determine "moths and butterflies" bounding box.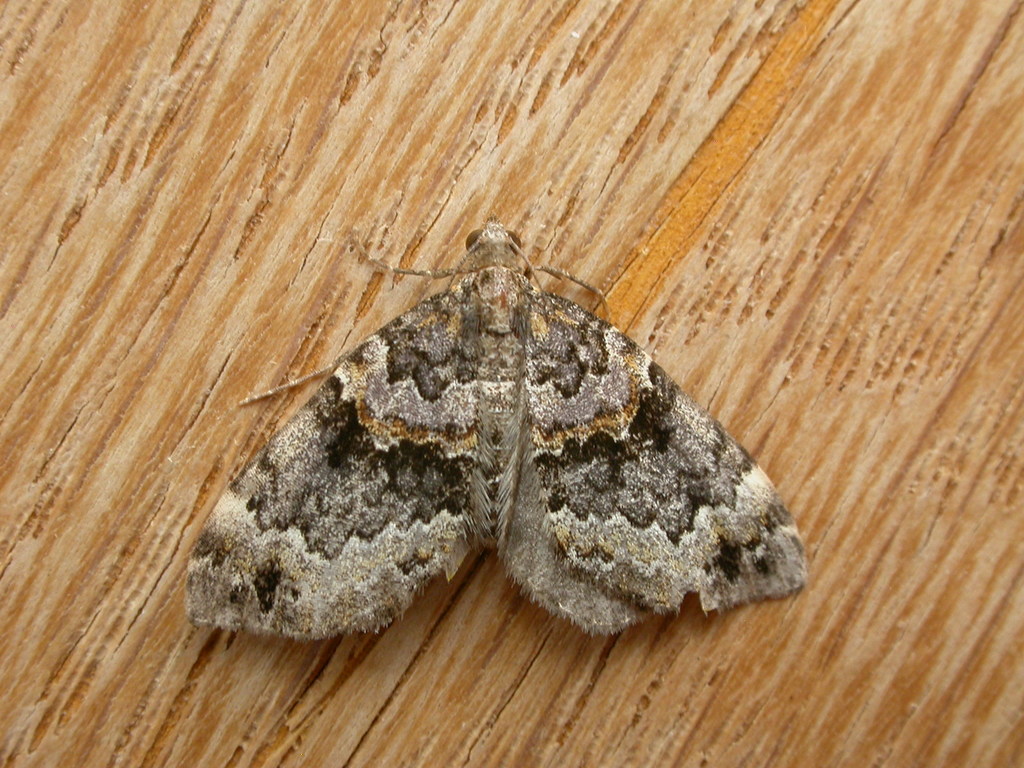
Determined: {"x1": 179, "y1": 208, "x2": 818, "y2": 653}.
